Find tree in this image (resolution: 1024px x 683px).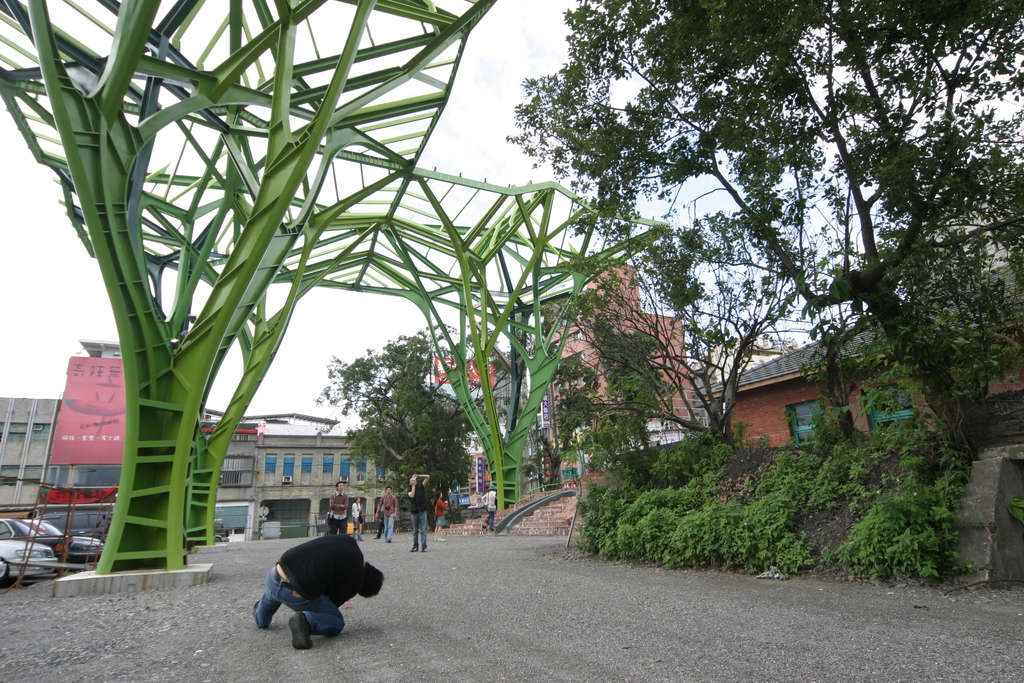
563:315:666:476.
